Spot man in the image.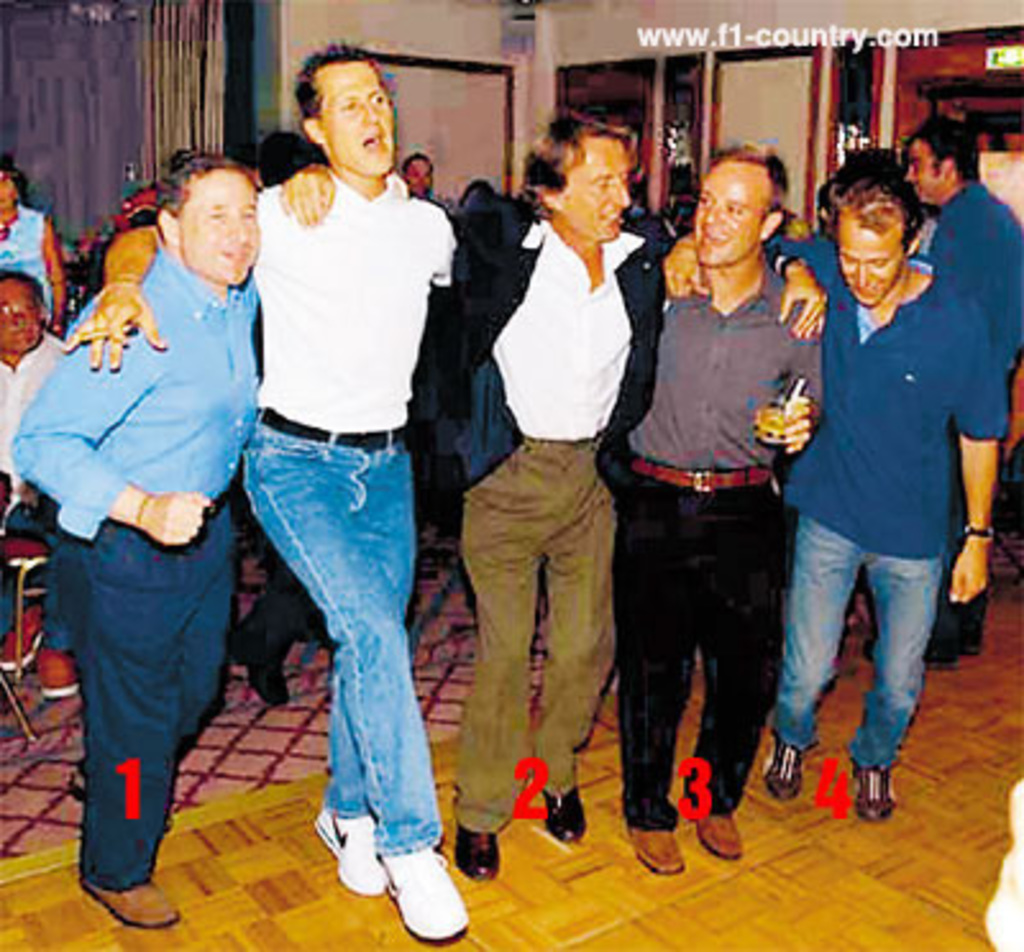
man found at bbox=[663, 161, 1004, 821].
